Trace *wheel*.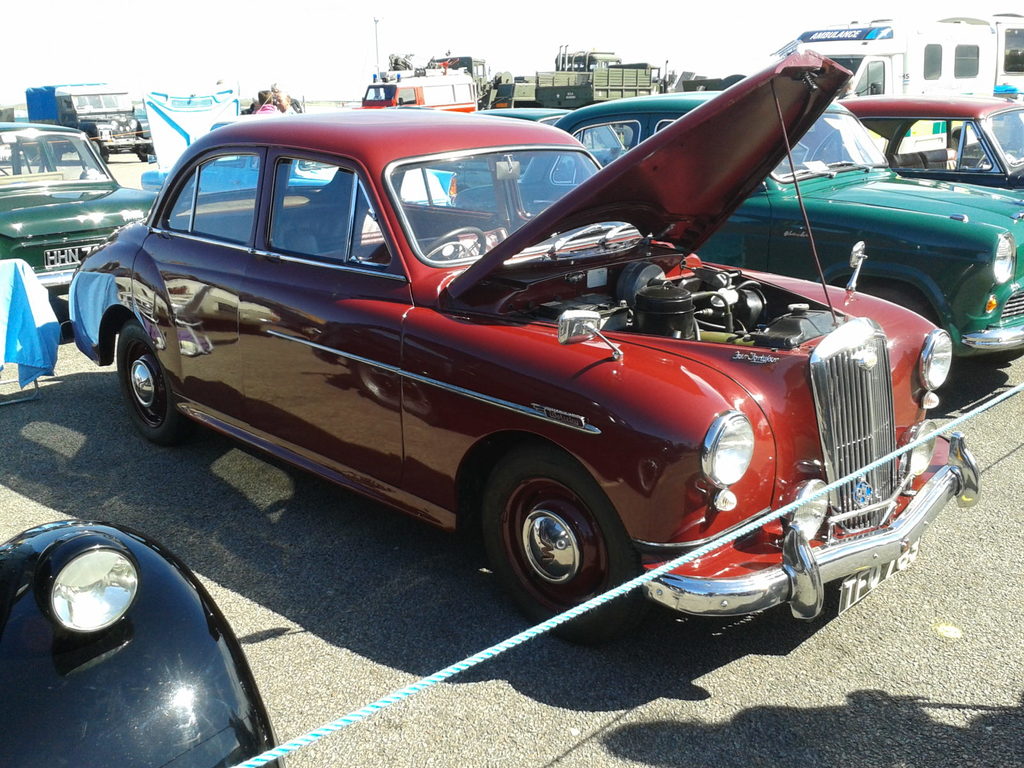
Traced to [x1=481, y1=471, x2=620, y2=606].
